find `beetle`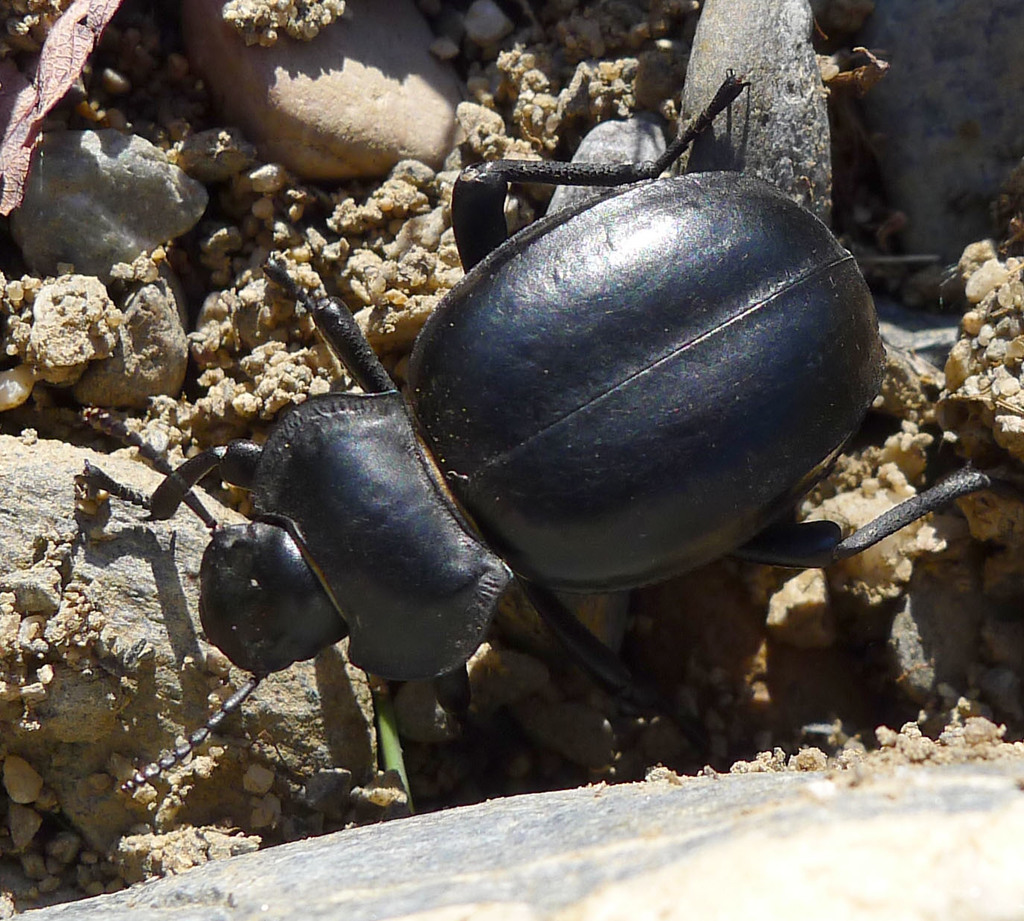
<region>98, 150, 914, 812</region>
